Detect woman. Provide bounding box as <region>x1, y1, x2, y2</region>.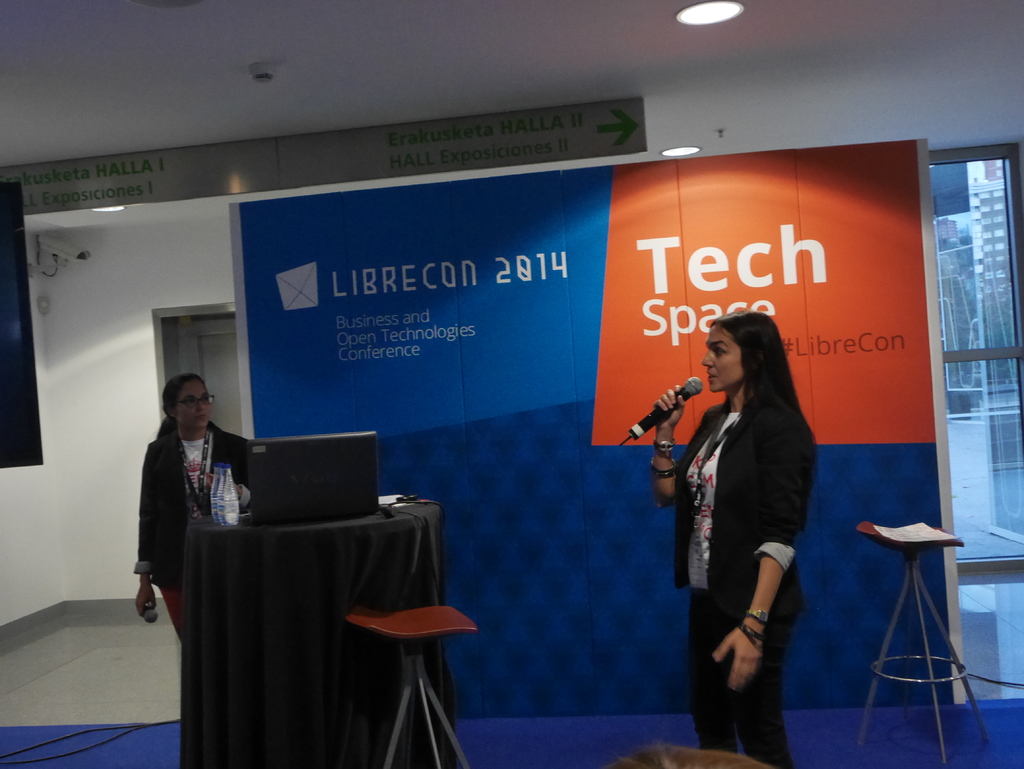
<region>127, 369, 262, 649</region>.
